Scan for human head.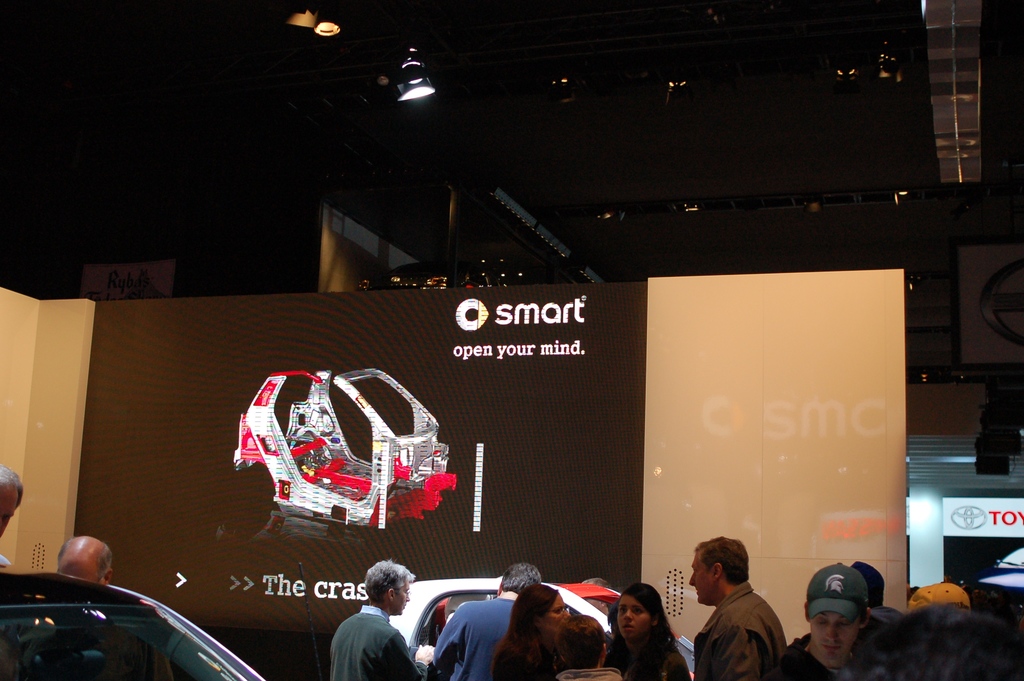
Scan result: <region>495, 563, 543, 593</region>.
